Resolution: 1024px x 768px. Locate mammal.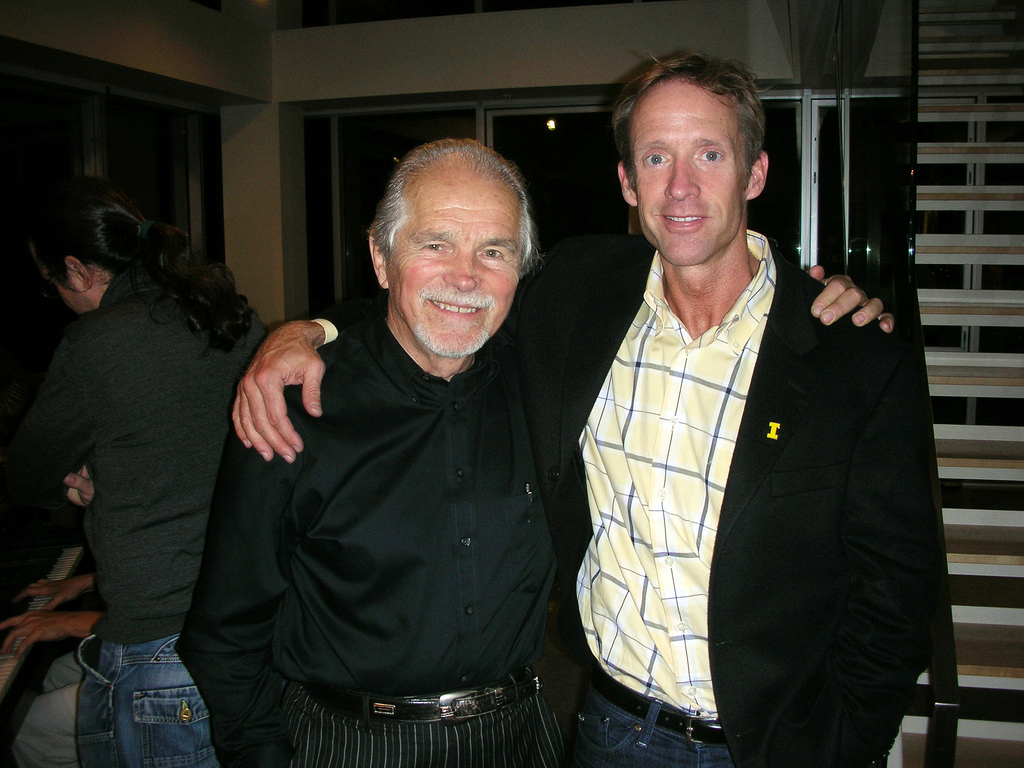
bbox(230, 45, 933, 767).
